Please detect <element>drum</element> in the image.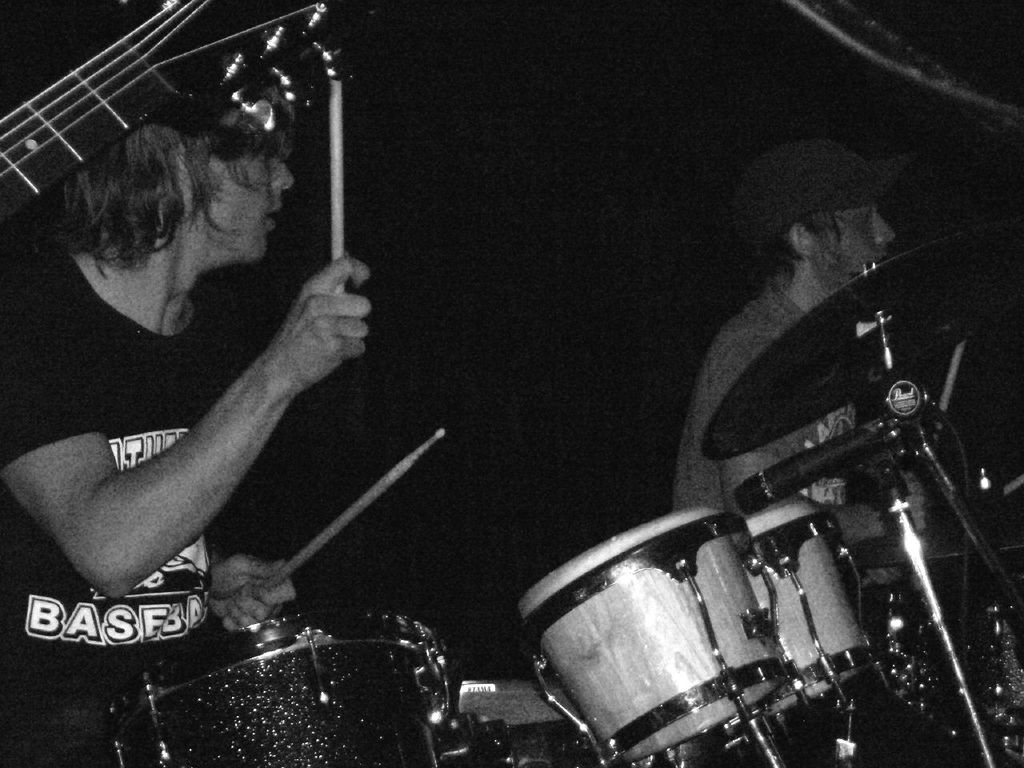
x1=103, y1=615, x2=459, y2=767.
